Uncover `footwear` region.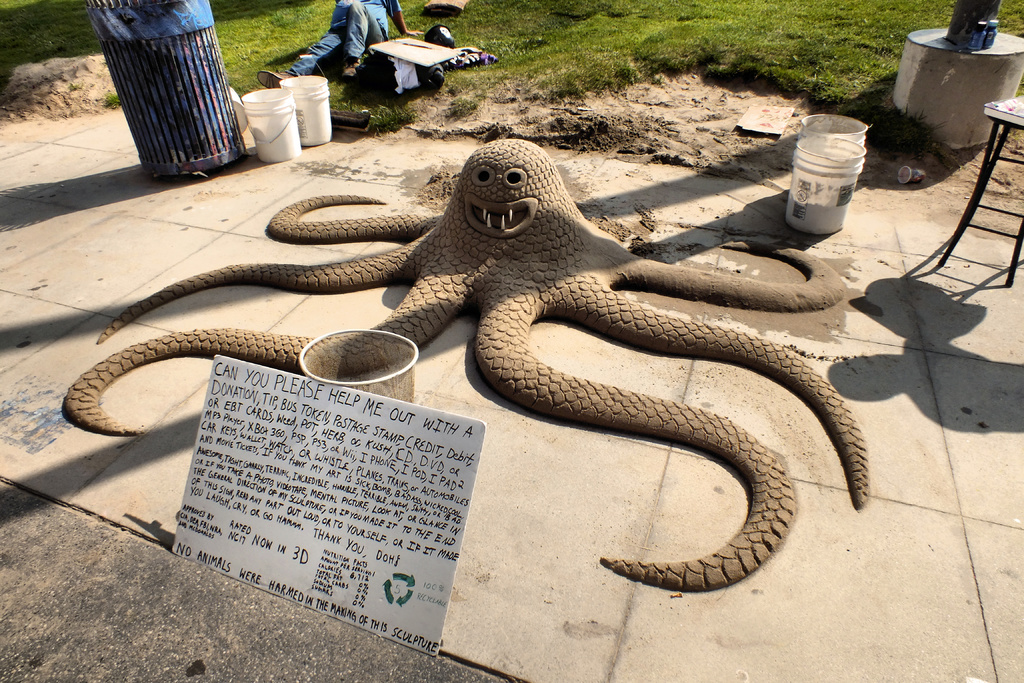
Uncovered: (x1=257, y1=68, x2=294, y2=86).
